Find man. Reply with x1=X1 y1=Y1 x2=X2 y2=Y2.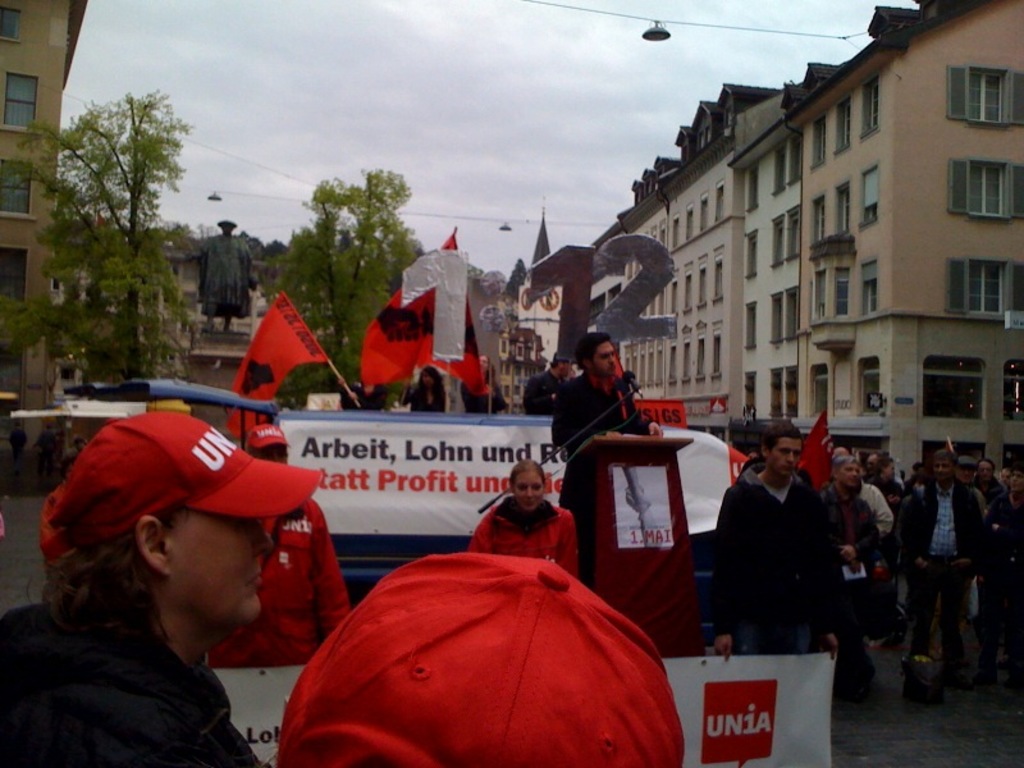
x1=713 y1=430 x2=852 y2=672.
